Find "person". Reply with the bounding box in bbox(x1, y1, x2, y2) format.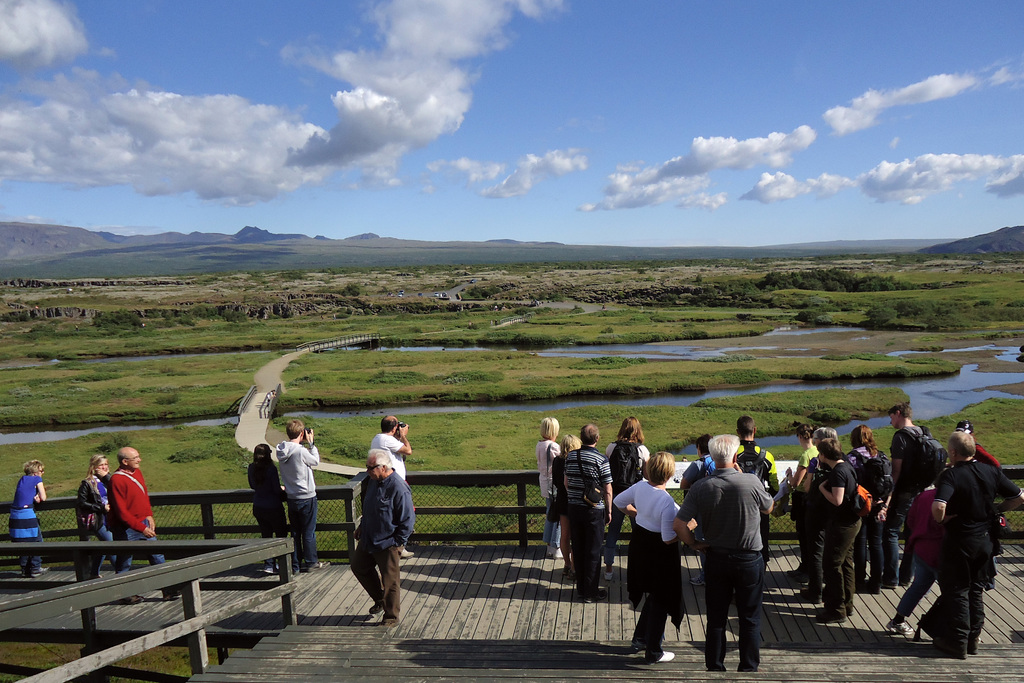
bbox(872, 438, 900, 587).
